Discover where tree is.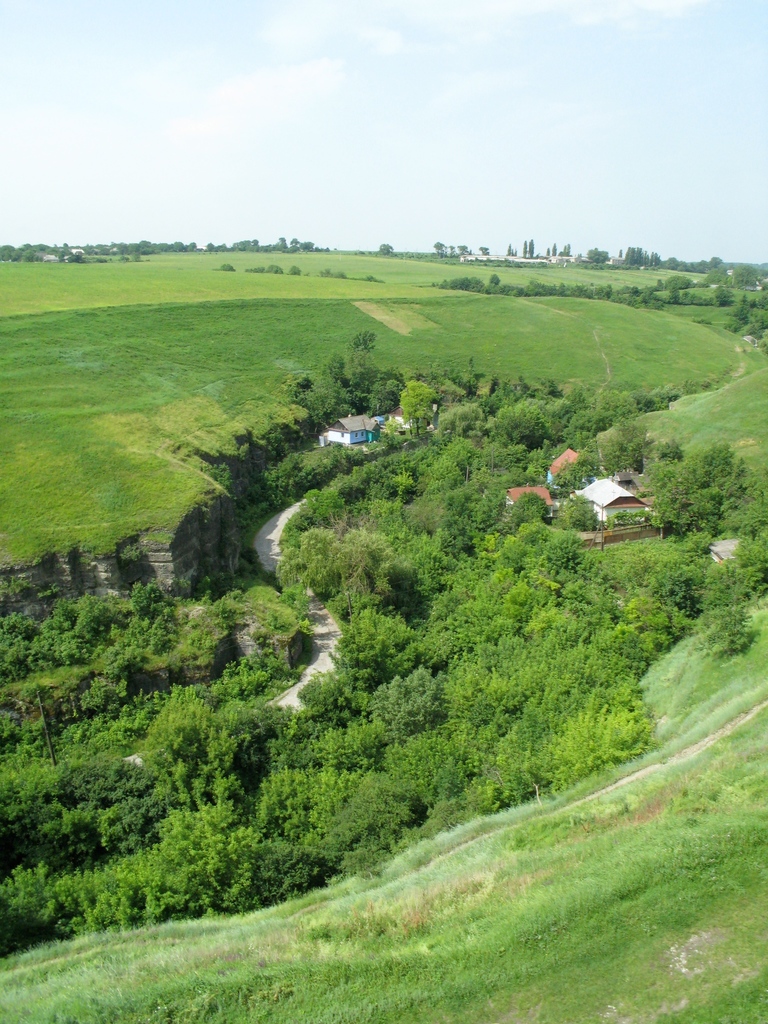
Discovered at (394,378,442,435).
